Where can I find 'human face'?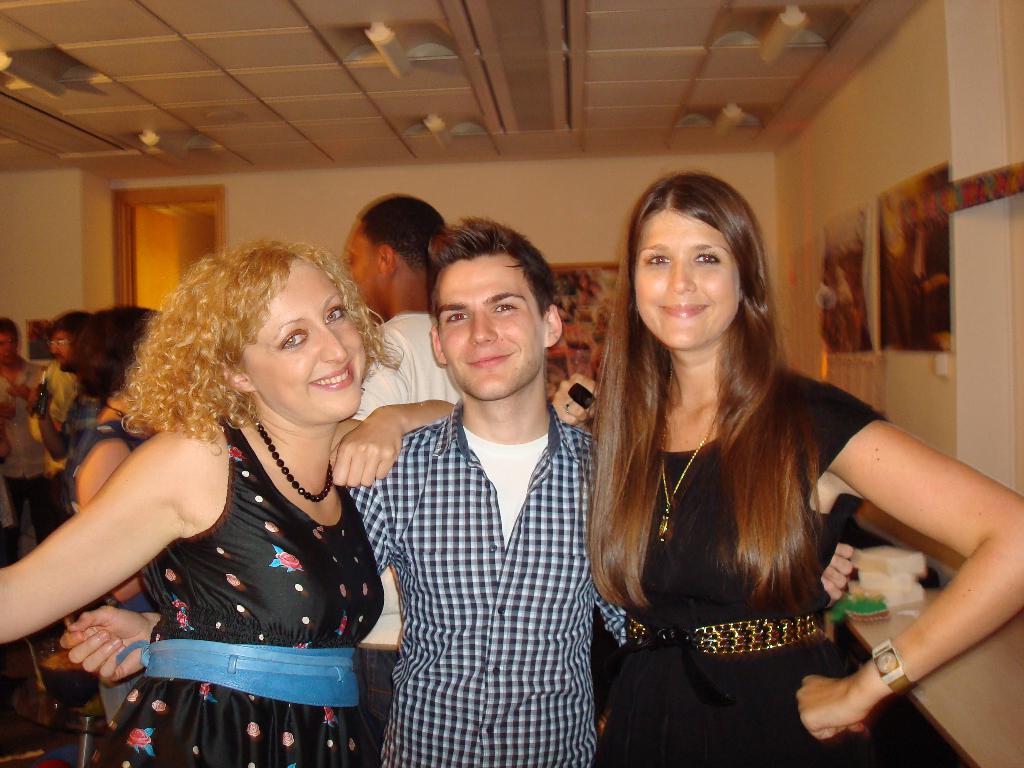
You can find it at pyautogui.locateOnScreen(0, 330, 15, 363).
